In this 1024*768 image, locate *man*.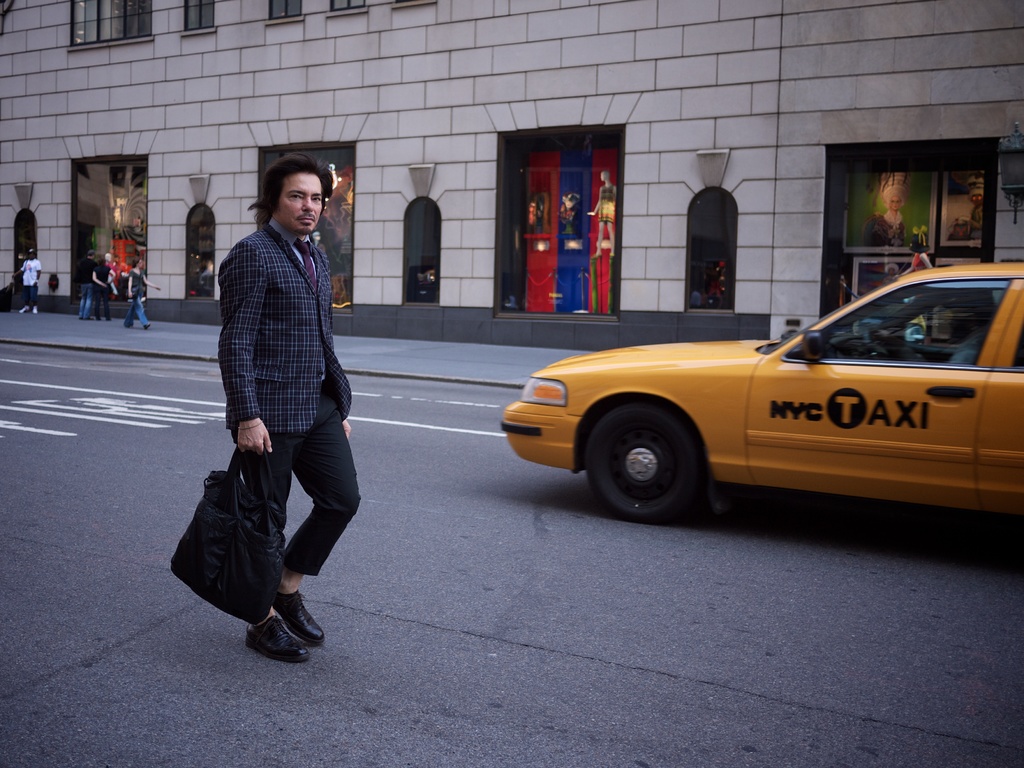
Bounding box: <region>72, 252, 92, 317</region>.
